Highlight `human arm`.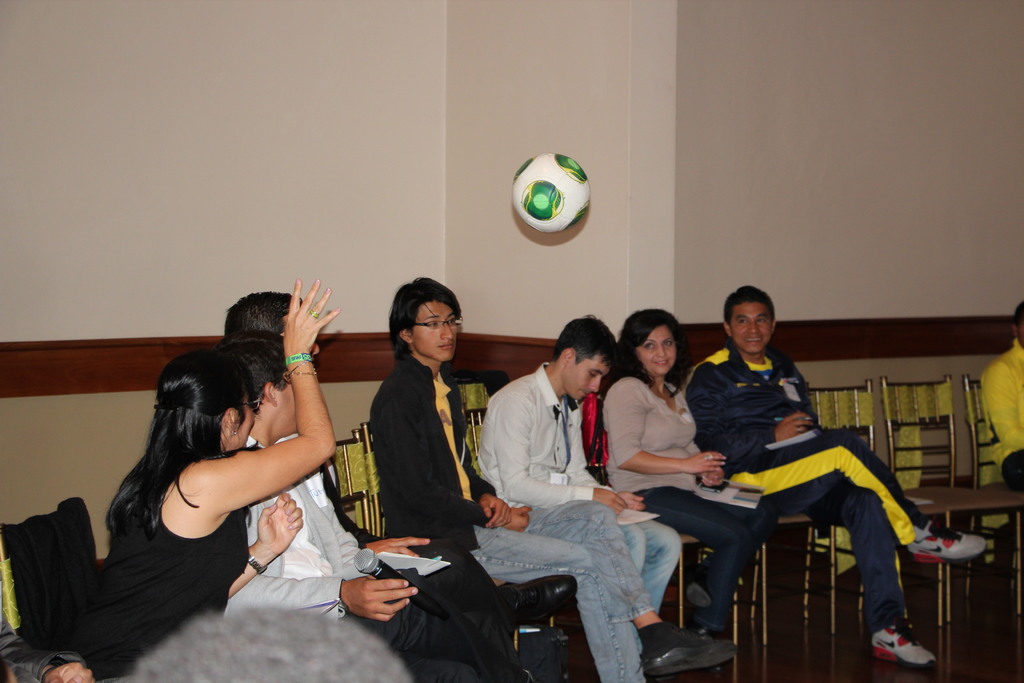
Highlighted region: bbox=(564, 409, 650, 514).
